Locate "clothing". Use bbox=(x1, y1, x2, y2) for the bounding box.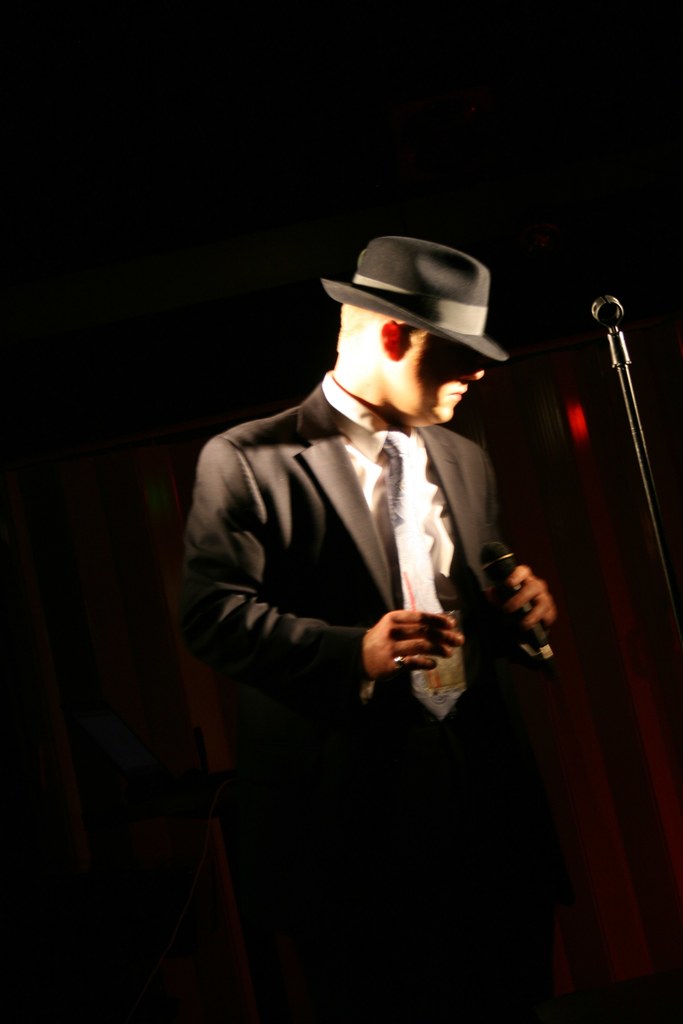
bbox=(197, 330, 552, 815).
